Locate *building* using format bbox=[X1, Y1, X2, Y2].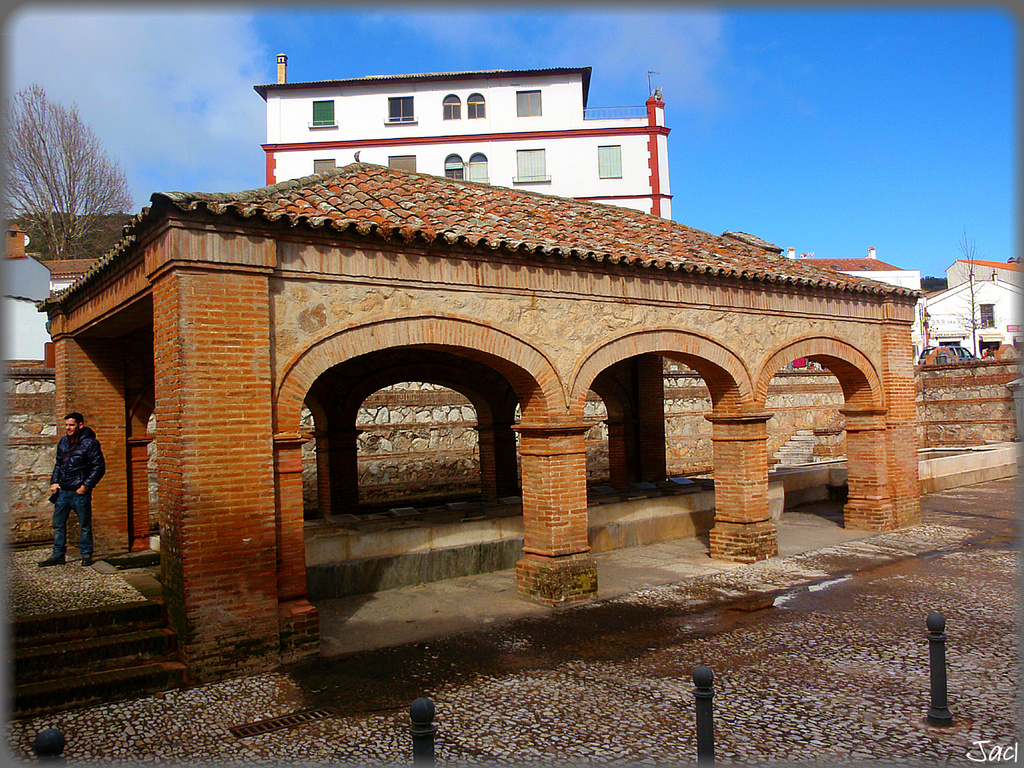
bbox=[252, 51, 671, 222].
